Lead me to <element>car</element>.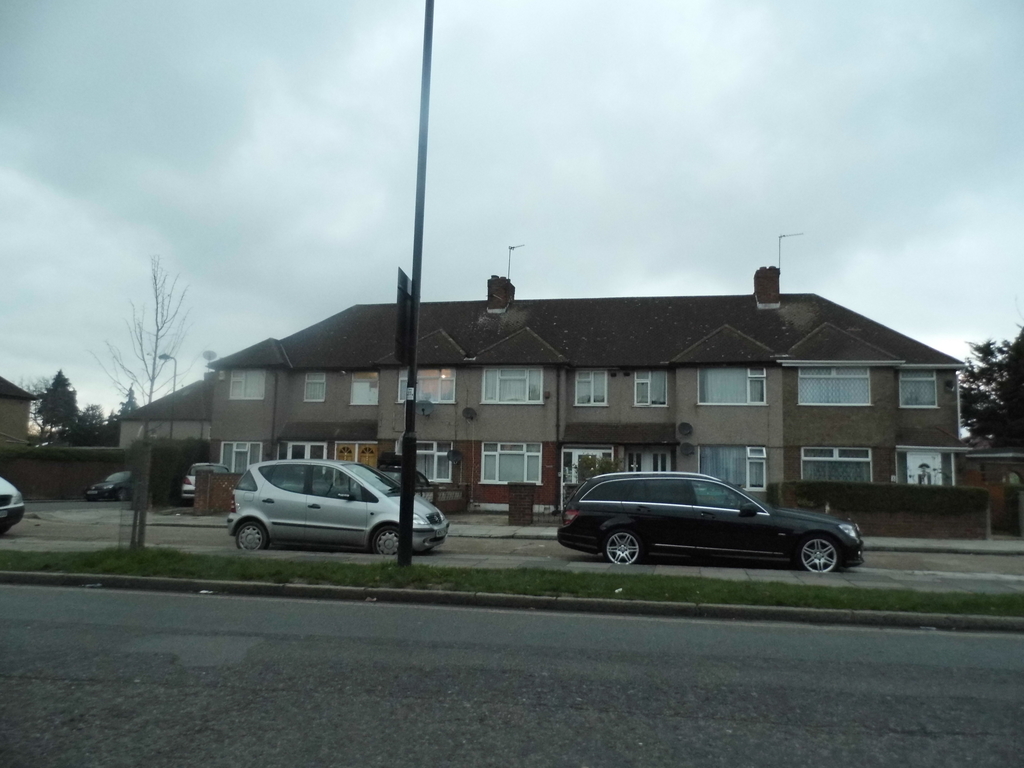
Lead to [left=228, top=461, right=447, bottom=555].
